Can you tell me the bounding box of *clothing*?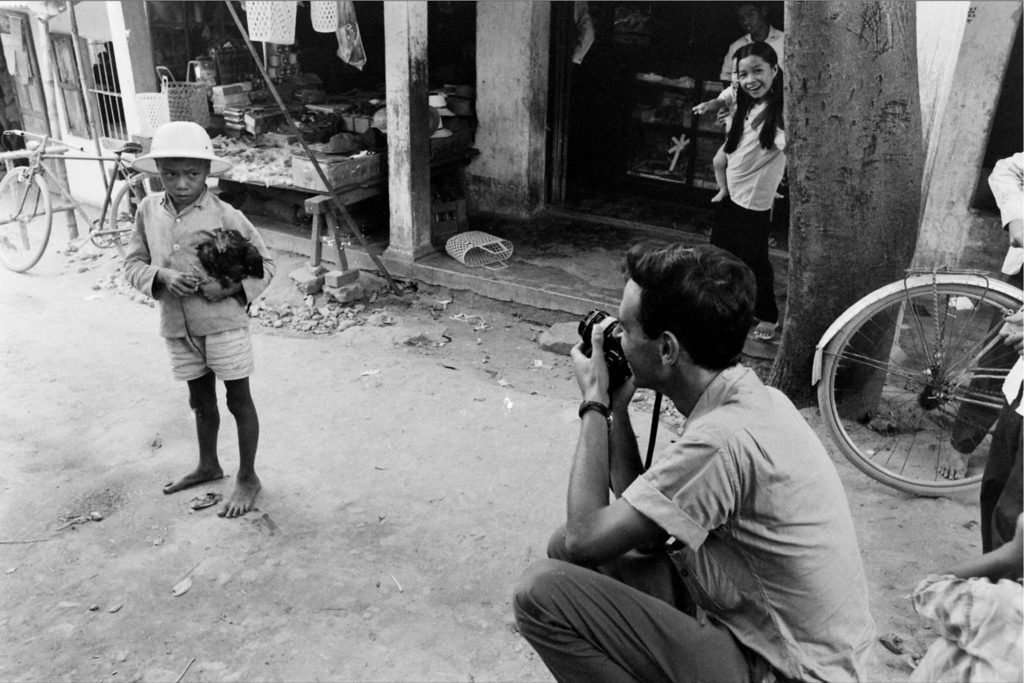
[x1=120, y1=184, x2=273, y2=380].
